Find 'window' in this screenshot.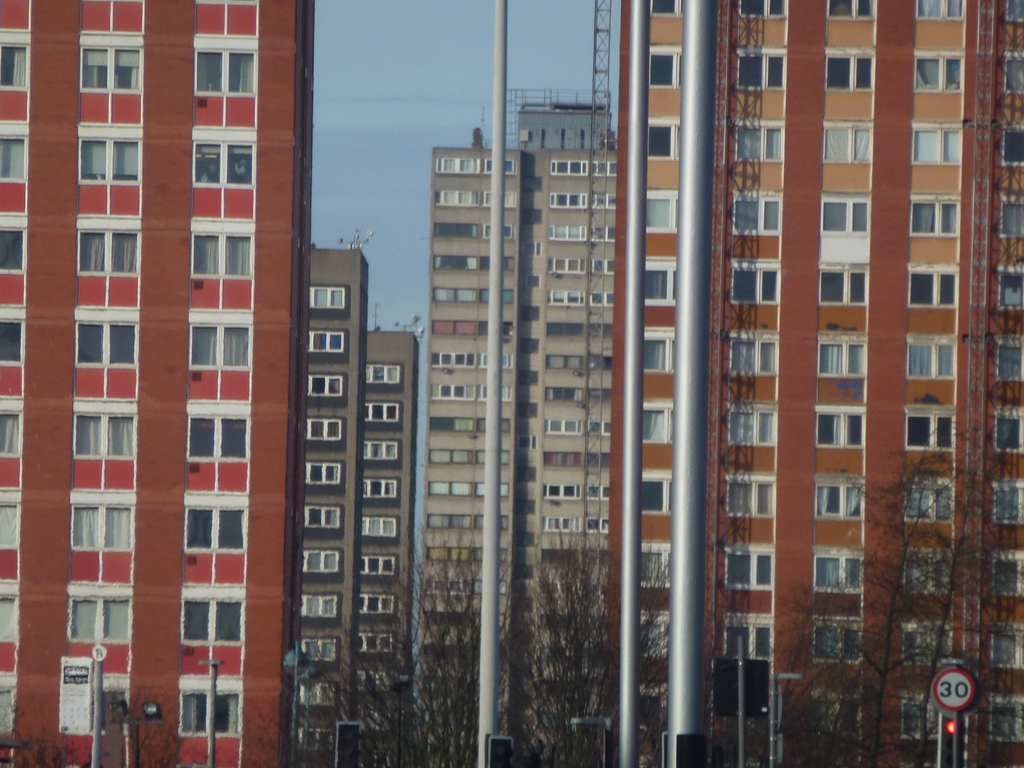
The bounding box for 'window' is (x1=515, y1=460, x2=534, y2=484).
